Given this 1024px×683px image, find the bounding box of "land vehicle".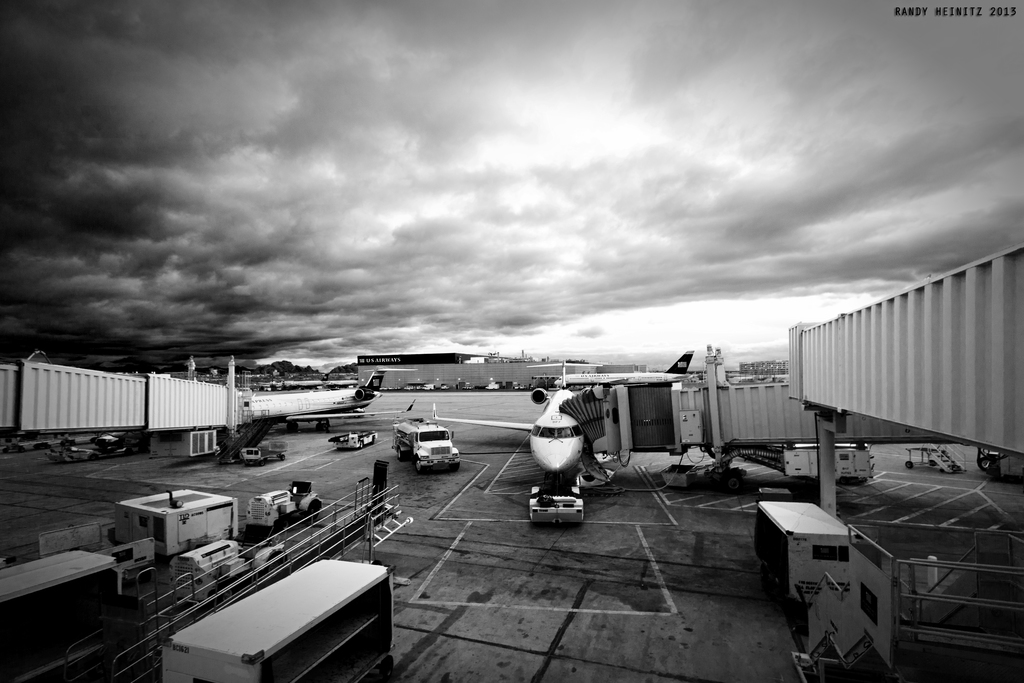
left=394, top=417, right=460, bottom=479.
